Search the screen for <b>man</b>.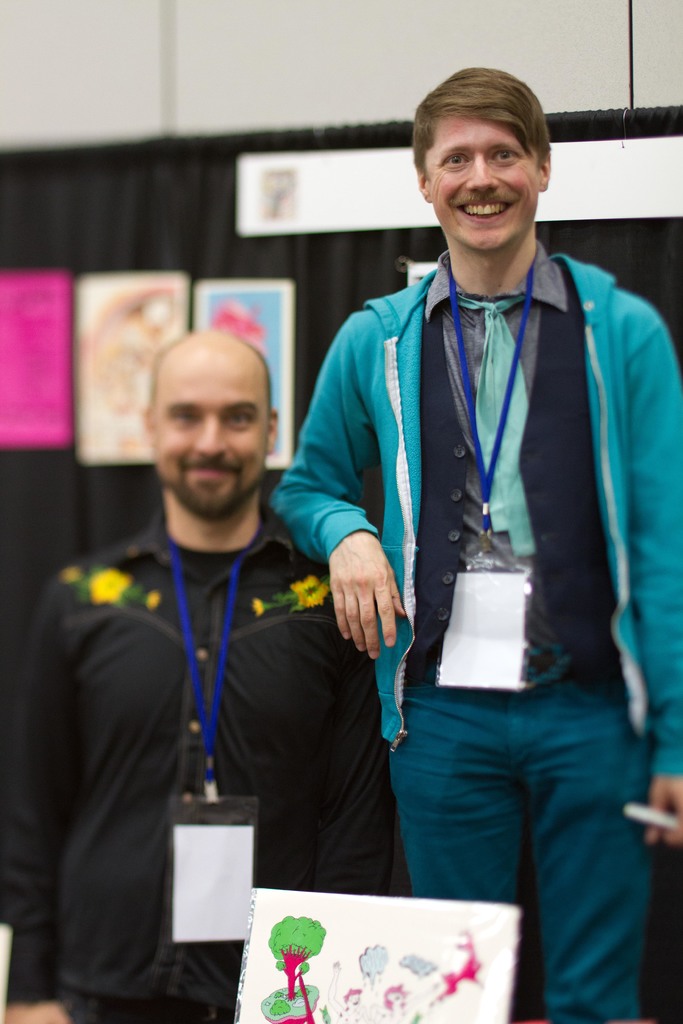
Found at (277, 85, 677, 964).
